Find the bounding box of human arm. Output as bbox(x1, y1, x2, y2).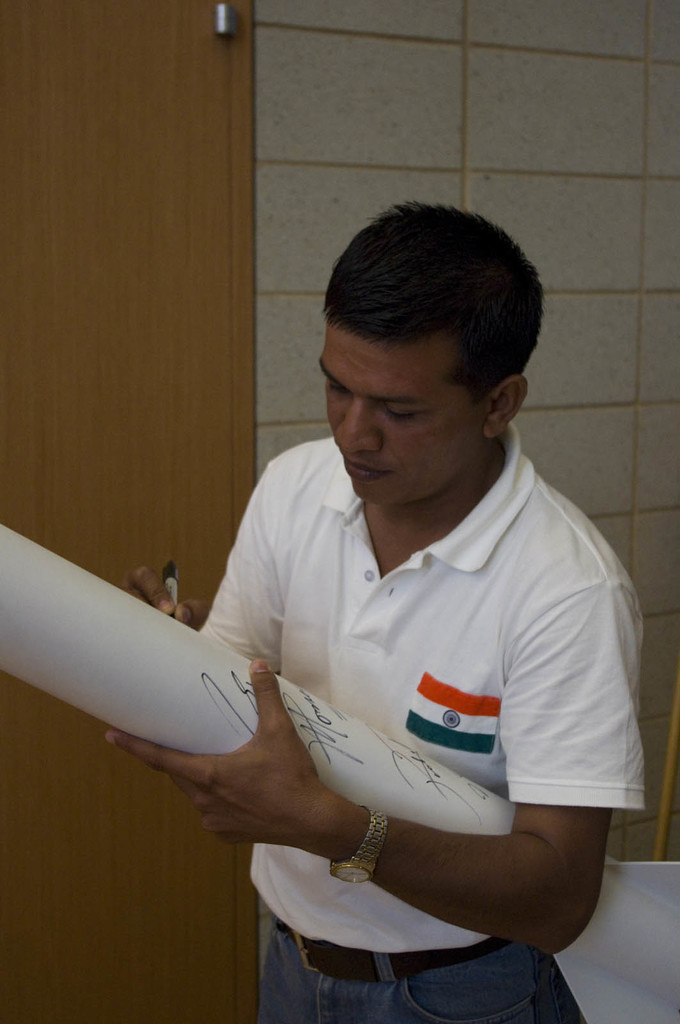
bbox(91, 632, 555, 952).
